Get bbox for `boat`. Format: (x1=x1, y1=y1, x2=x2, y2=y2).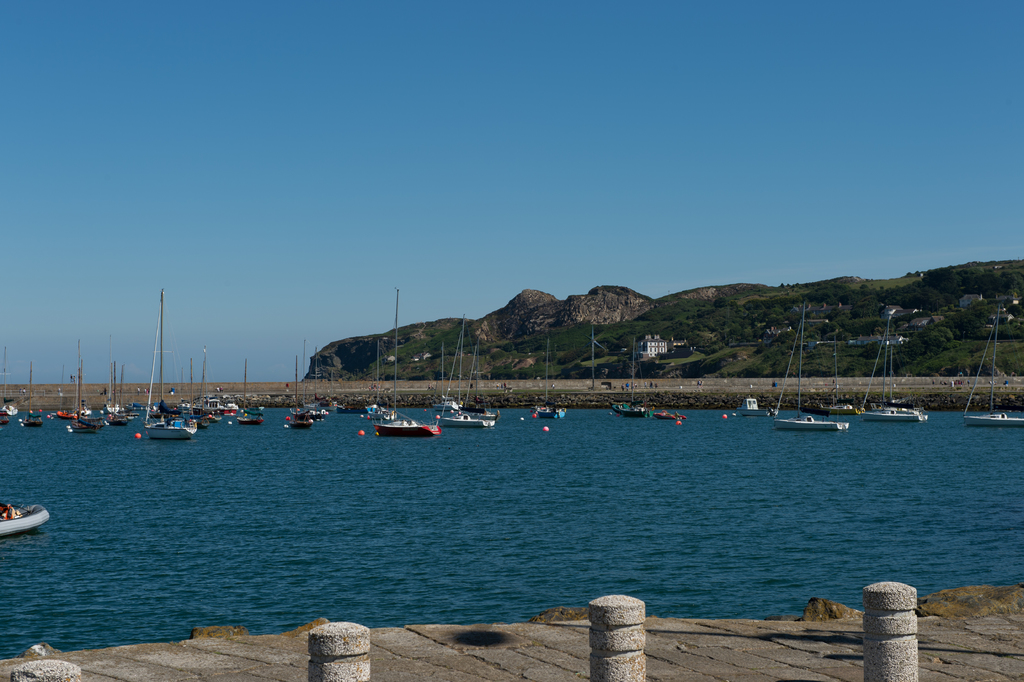
(x1=771, y1=302, x2=858, y2=433).
